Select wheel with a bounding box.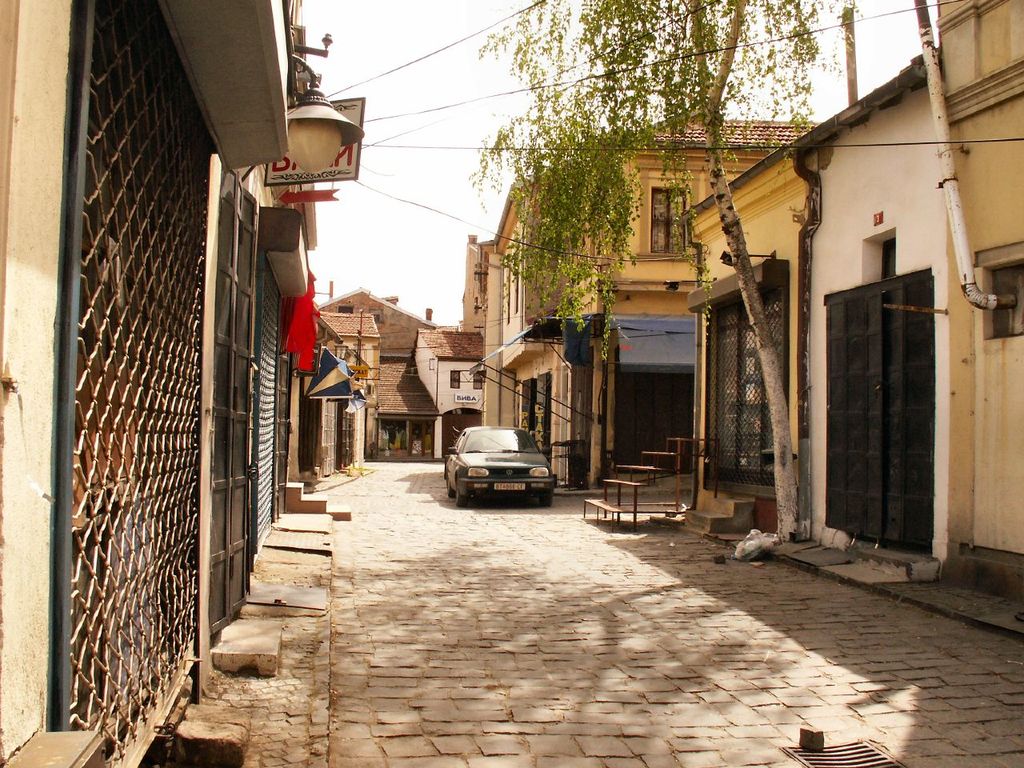
449 485 470 506.
